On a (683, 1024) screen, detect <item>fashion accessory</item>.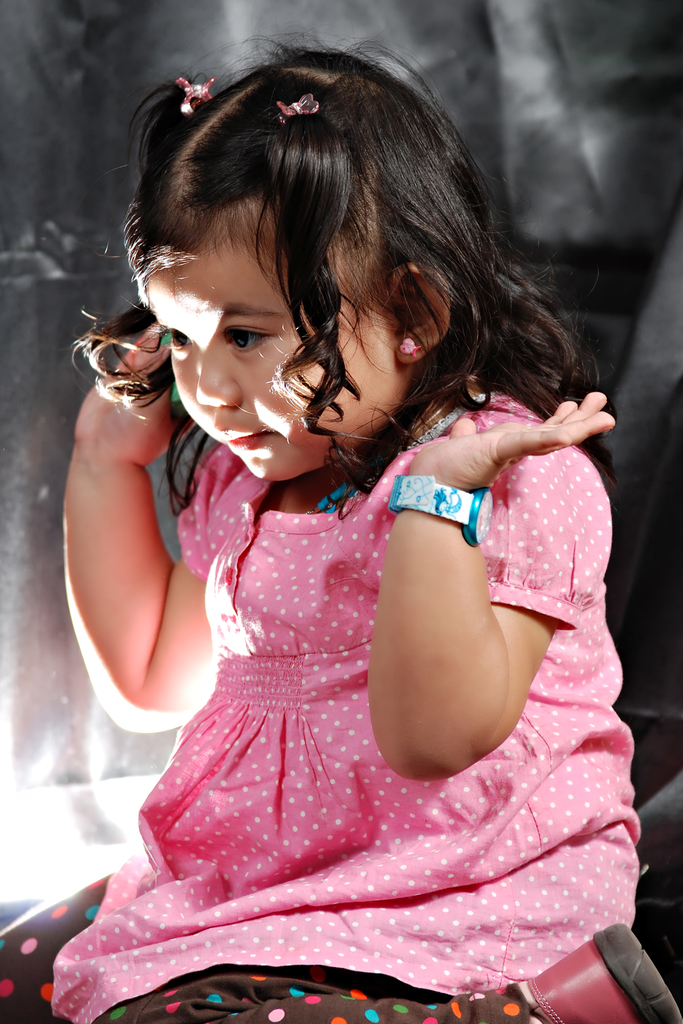
397/335/422/360.
